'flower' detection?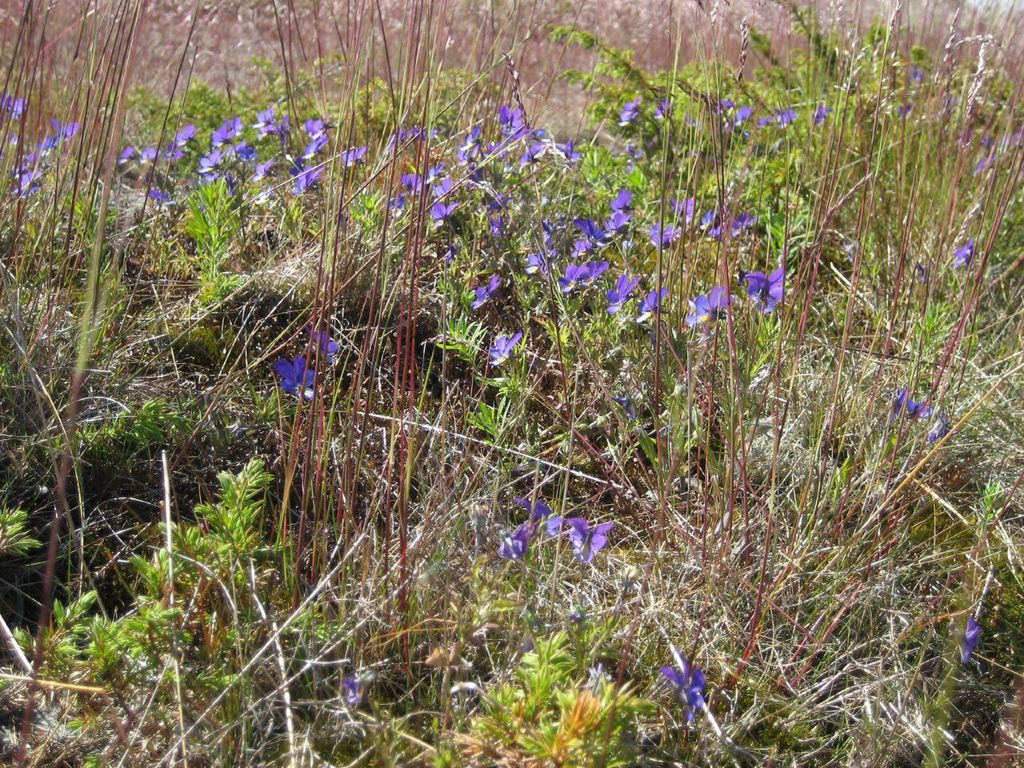
<box>960,240,974,266</box>
